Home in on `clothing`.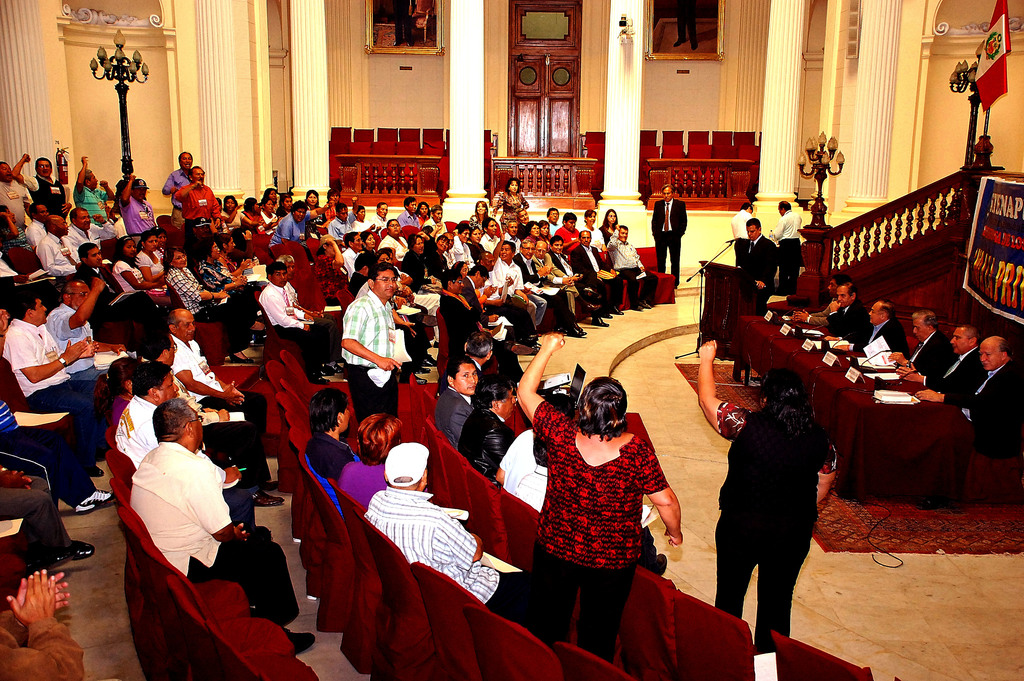
Homed in at x1=38, y1=229, x2=84, y2=275.
